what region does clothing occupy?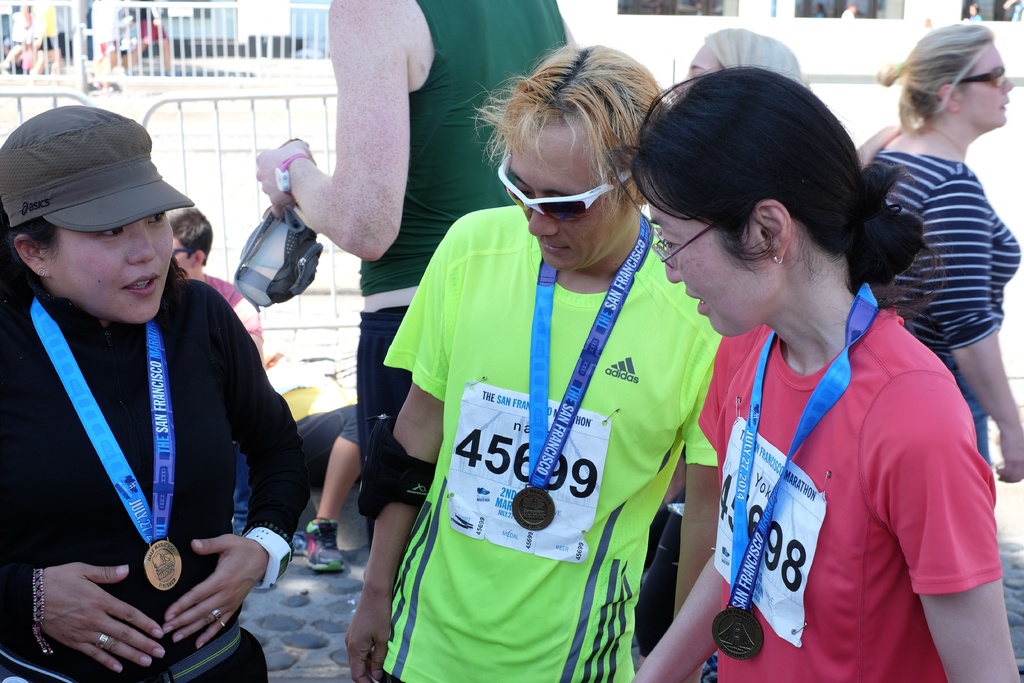
select_region(32, 1, 58, 49).
